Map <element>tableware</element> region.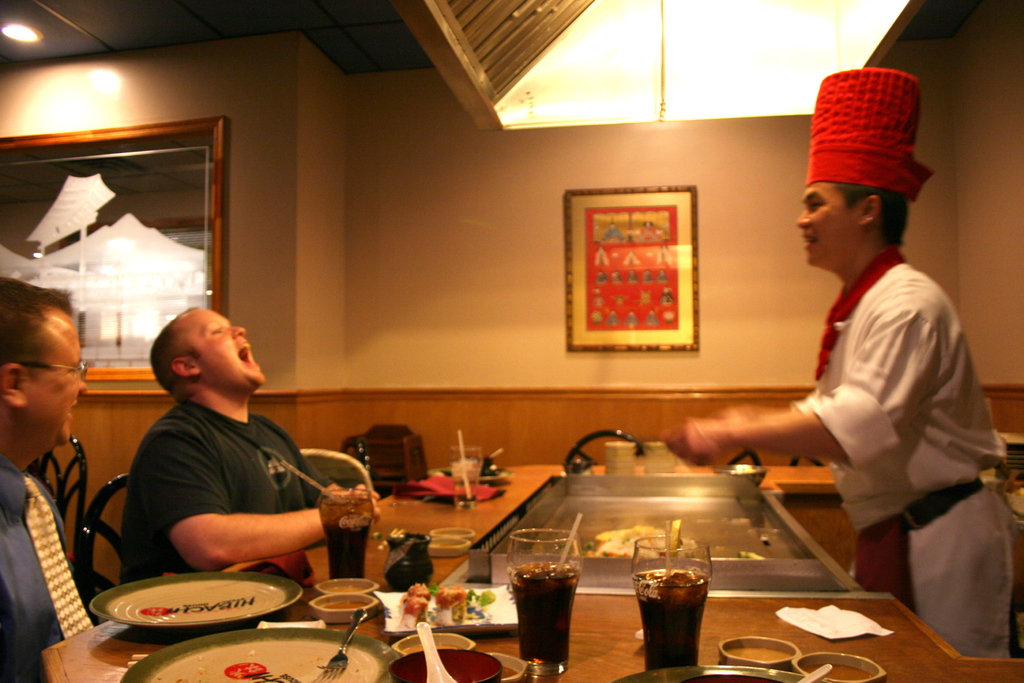
Mapped to crop(319, 572, 383, 595).
